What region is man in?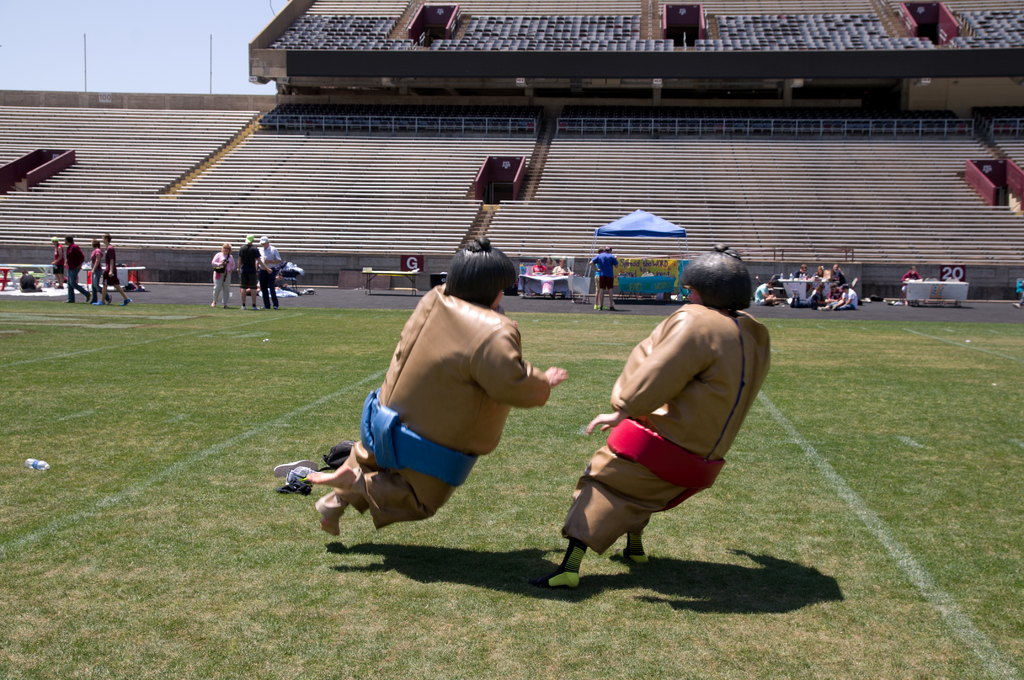
{"x1": 239, "y1": 234, "x2": 273, "y2": 309}.
